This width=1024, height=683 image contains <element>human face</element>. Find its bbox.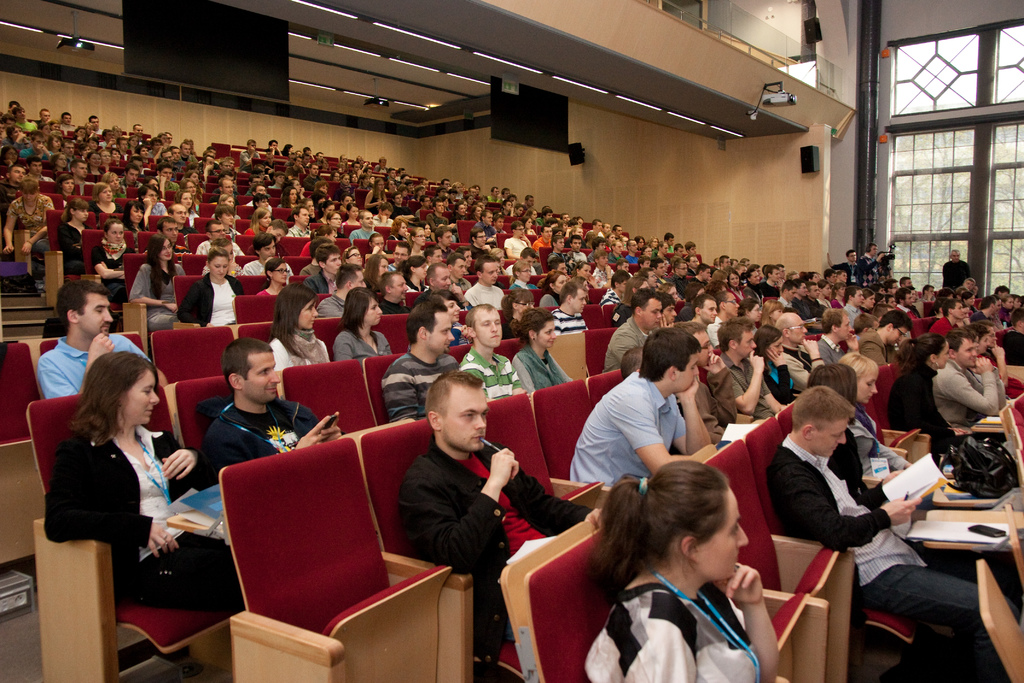
box=[434, 265, 456, 292].
